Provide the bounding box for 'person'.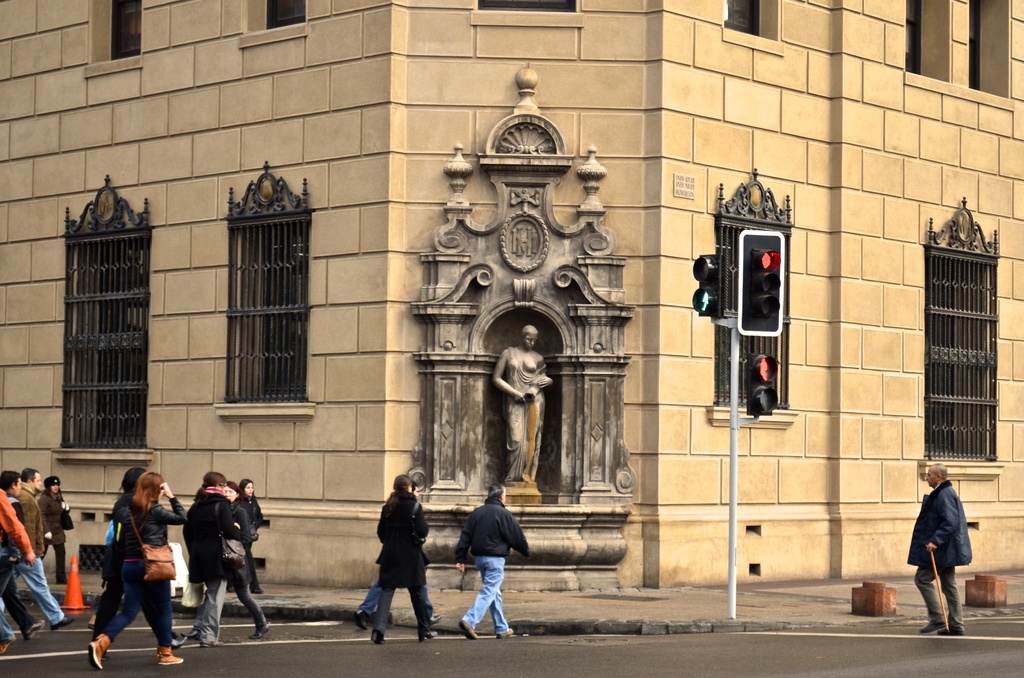
x1=212 y1=480 x2=276 y2=642.
